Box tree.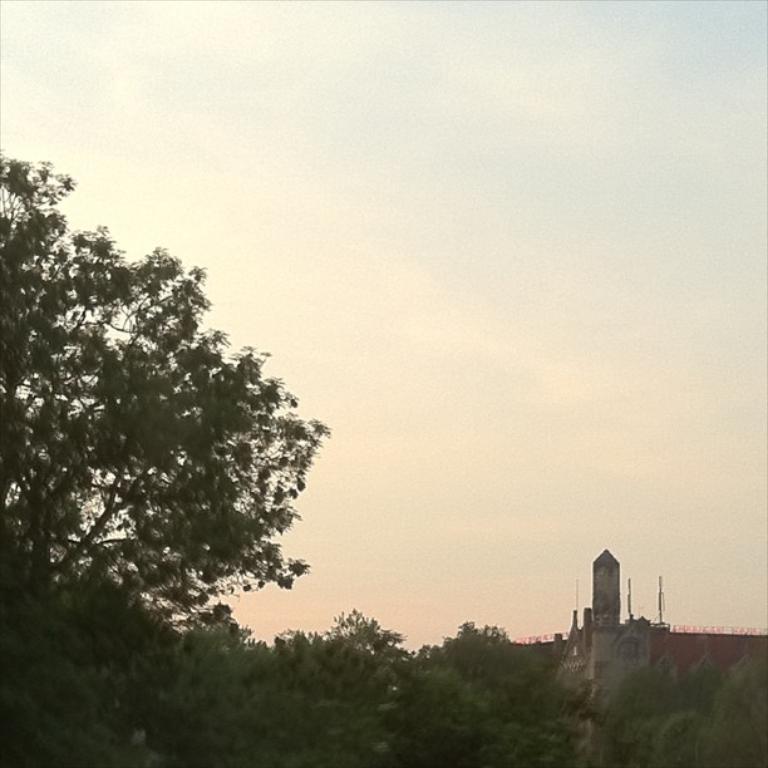
x1=20 y1=187 x2=331 y2=678.
